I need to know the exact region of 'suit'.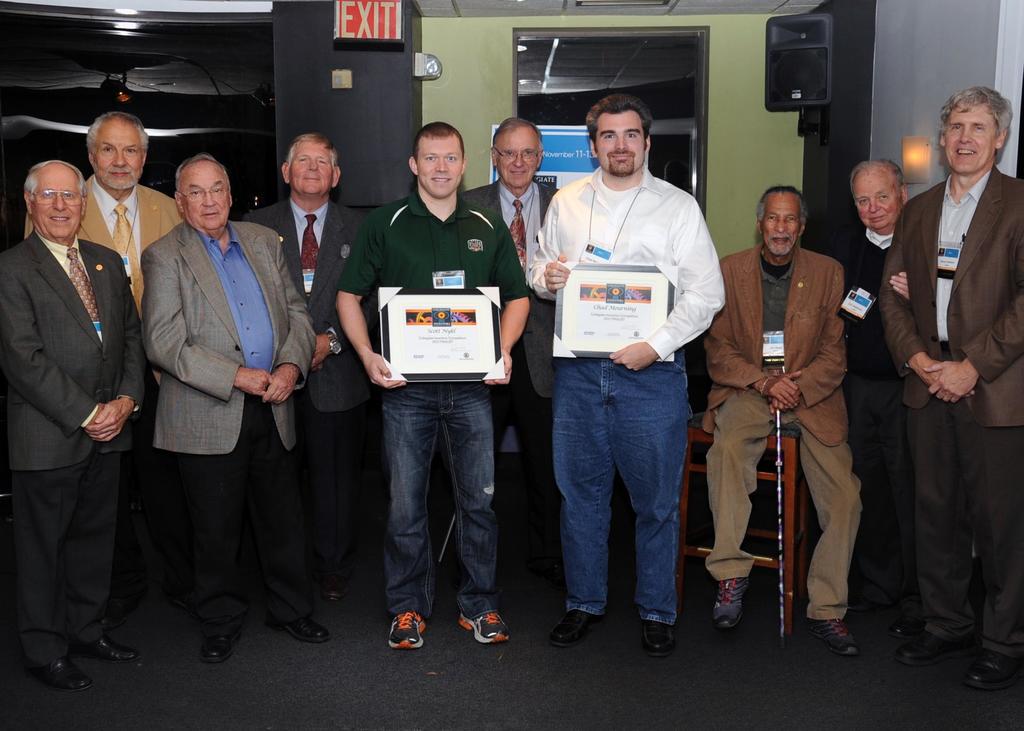
Region: x1=250, y1=195, x2=372, y2=573.
